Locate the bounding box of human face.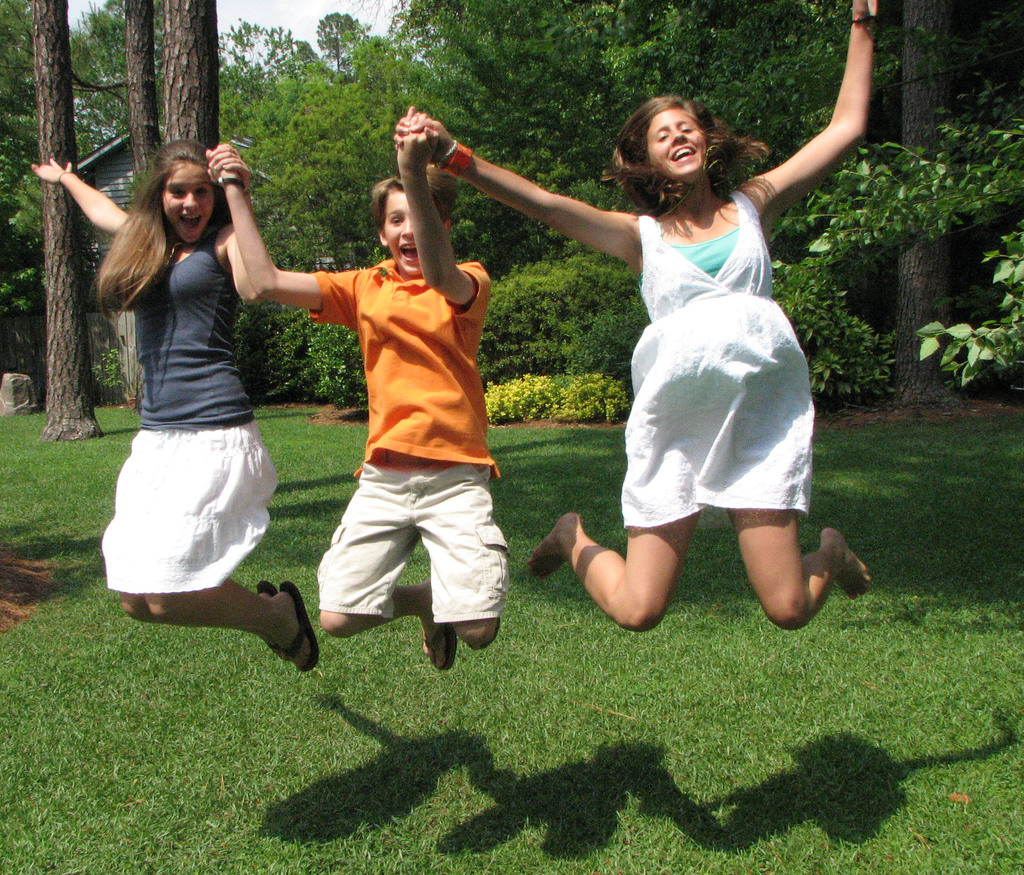
Bounding box: bbox=(646, 106, 707, 173).
